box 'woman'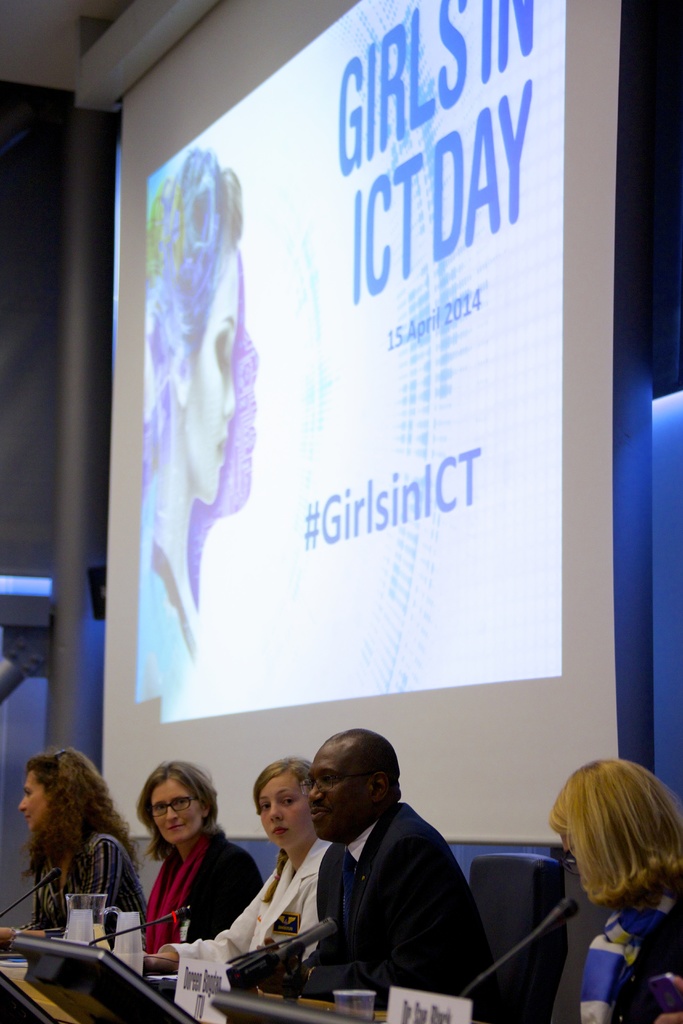
bbox=[150, 755, 334, 979]
